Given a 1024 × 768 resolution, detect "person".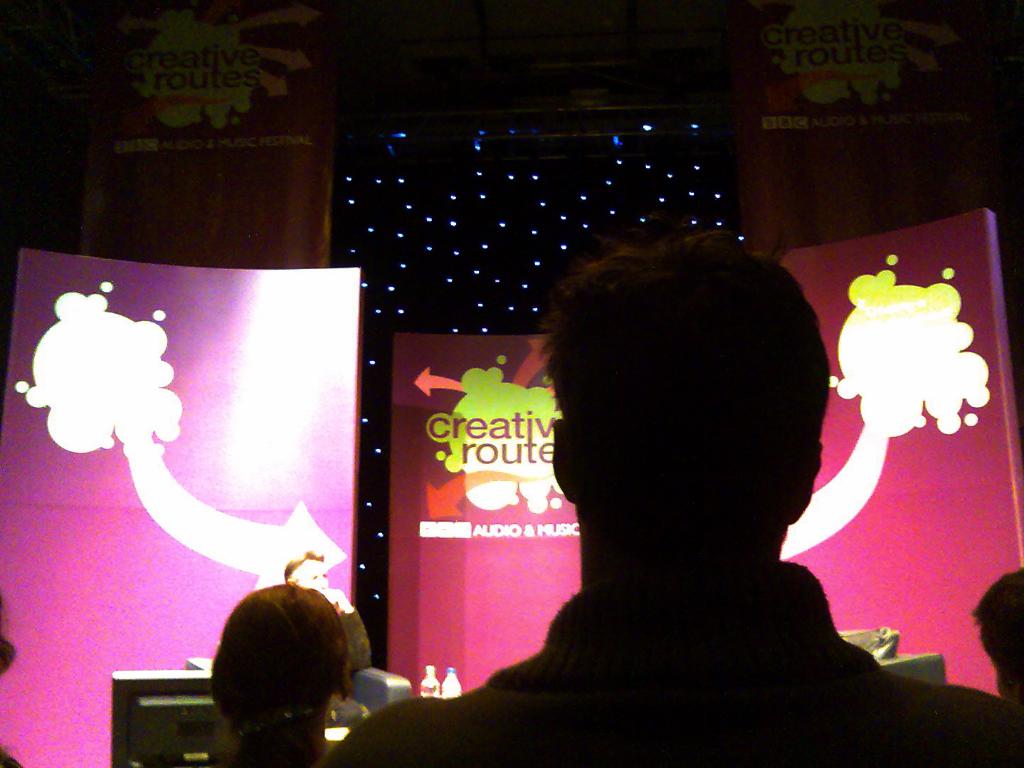
<region>970, 567, 1023, 710</region>.
